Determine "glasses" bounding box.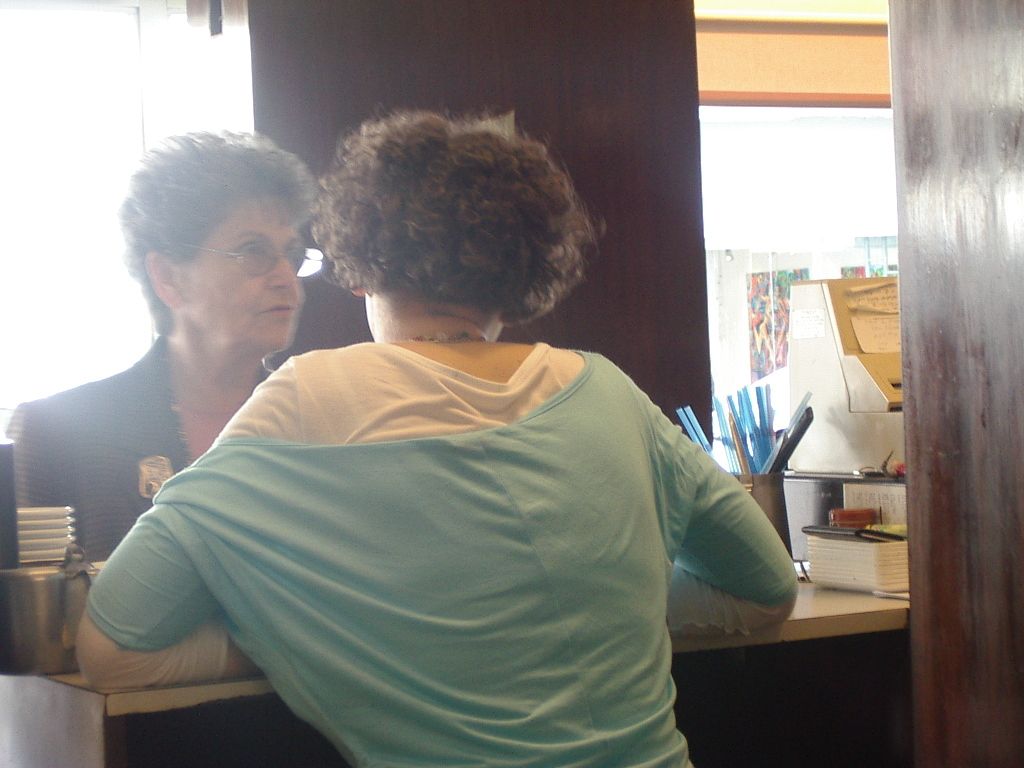
Determined: <region>177, 238, 327, 279</region>.
